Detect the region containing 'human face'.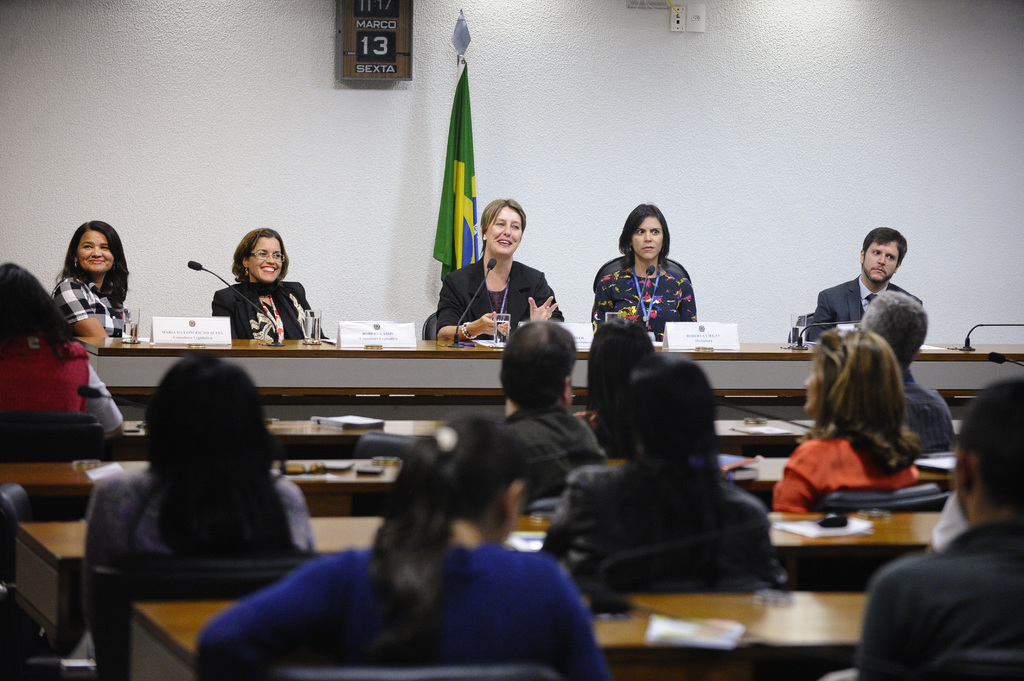
bbox(863, 237, 900, 282).
